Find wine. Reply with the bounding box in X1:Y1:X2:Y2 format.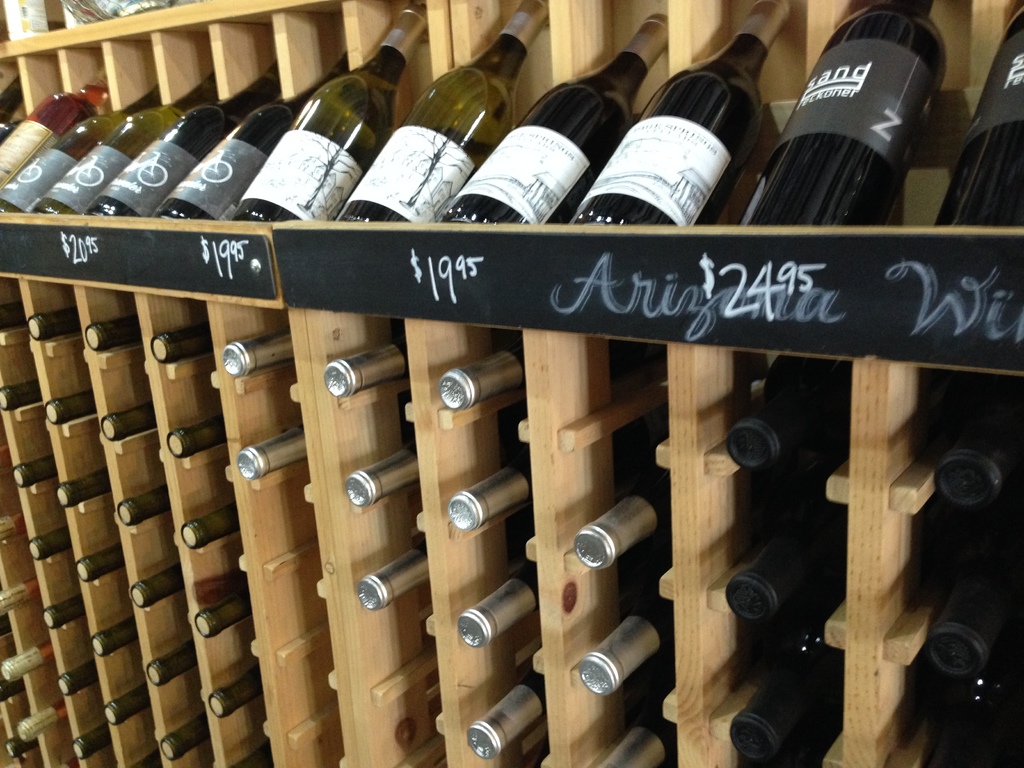
151:322:209:364.
